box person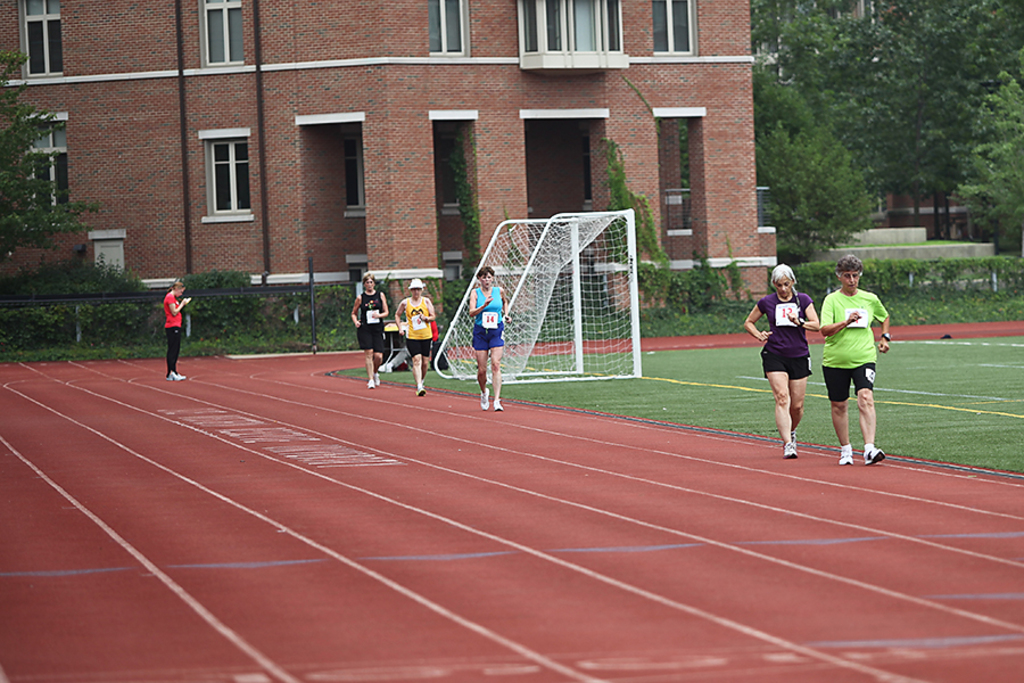
select_region(163, 274, 193, 381)
